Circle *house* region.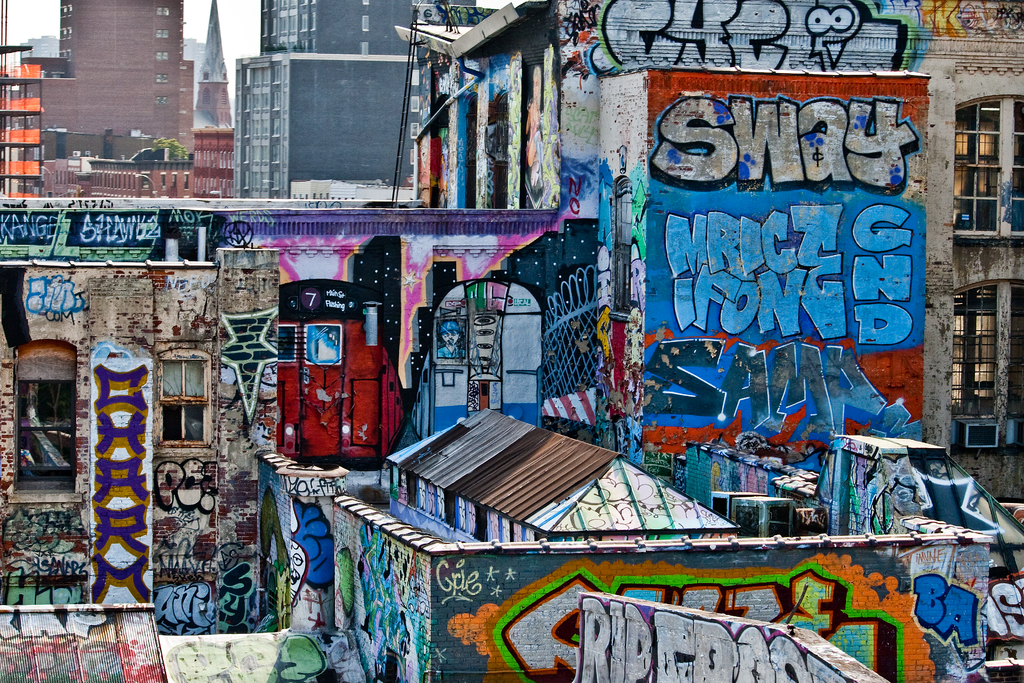
Region: rect(325, 411, 1023, 682).
